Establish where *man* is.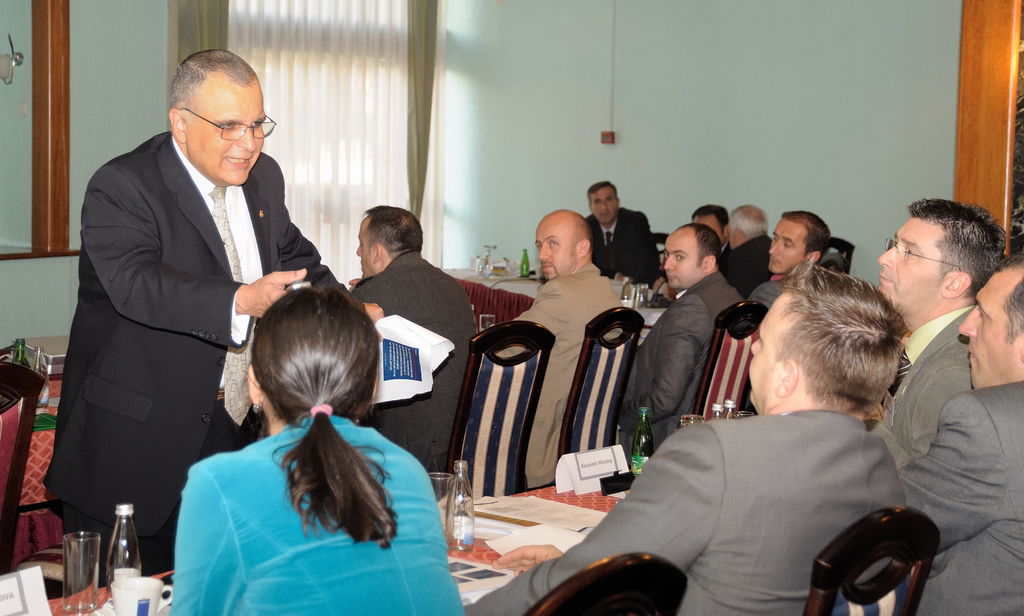
Established at (900, 240, 1023, 615).
